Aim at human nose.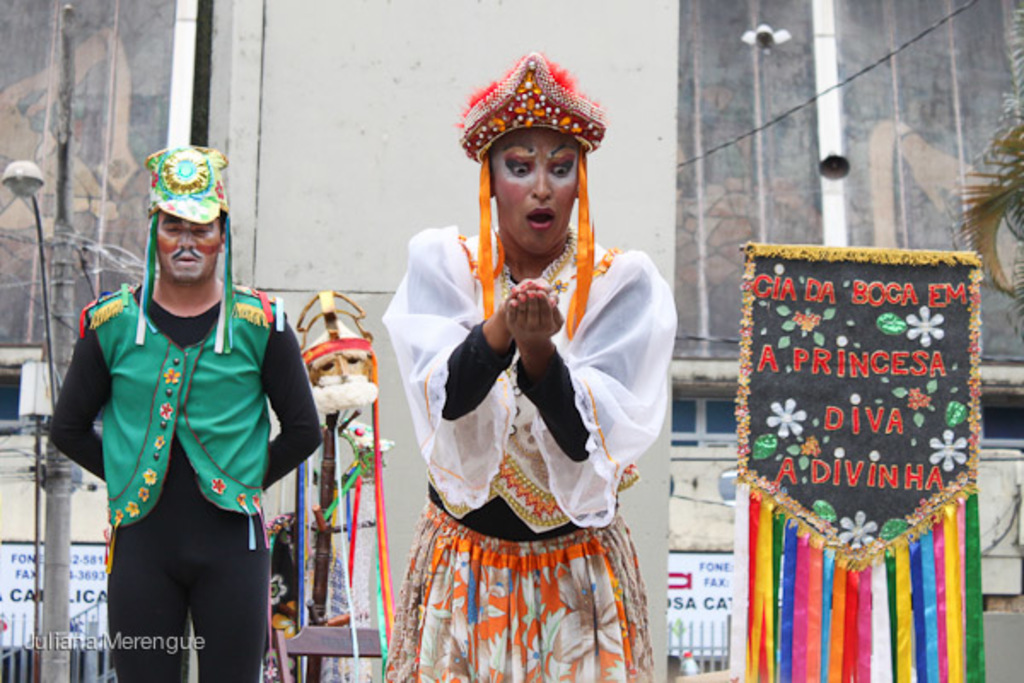
Aimed at <region>529, 167, 550, 200</region>.
